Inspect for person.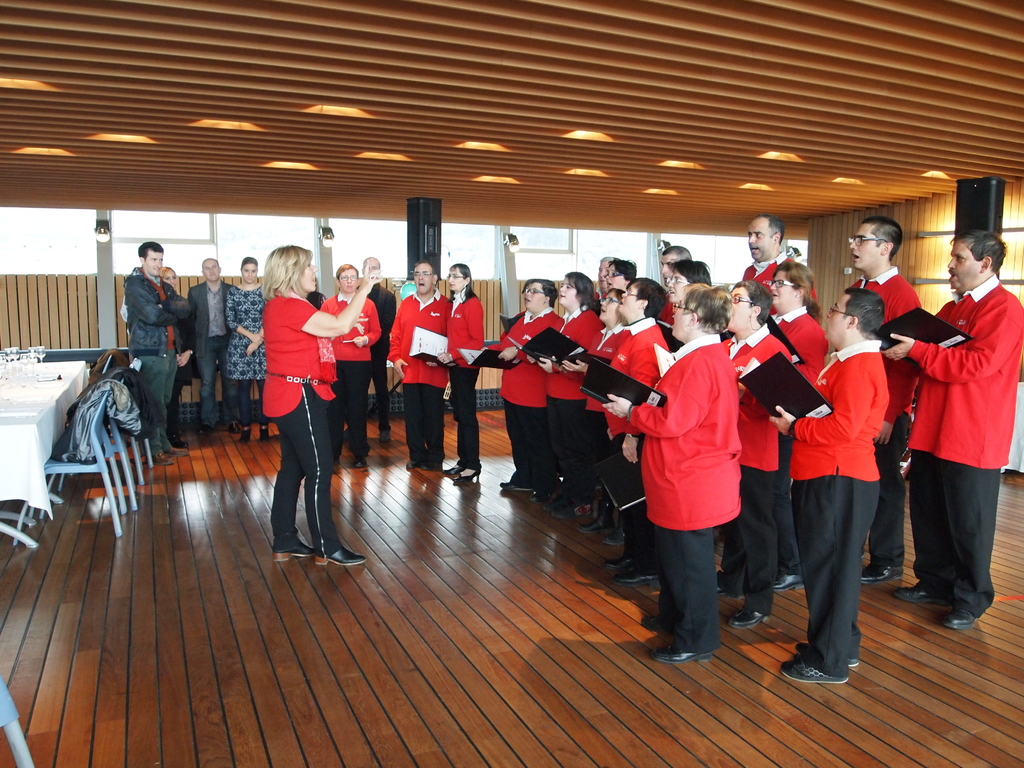
Inspection: 447,264,488,484.
